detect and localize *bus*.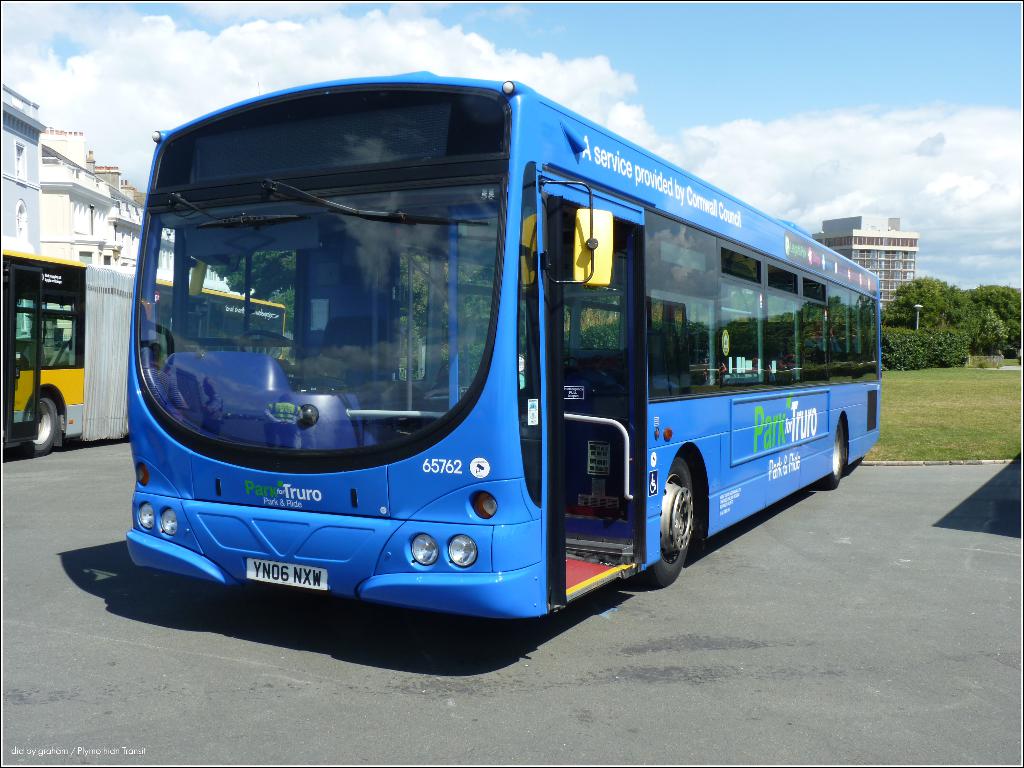
Localized at l=123, t=69, r=883, b=622.
